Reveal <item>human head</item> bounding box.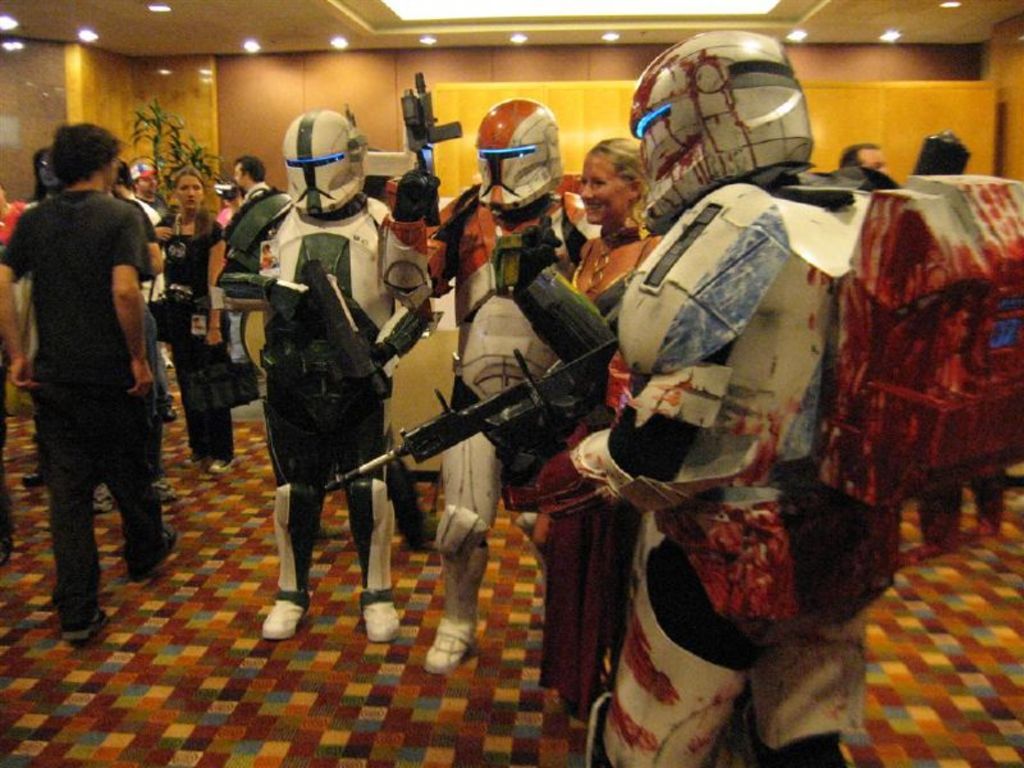
Revealed: 233:154:265:189.
